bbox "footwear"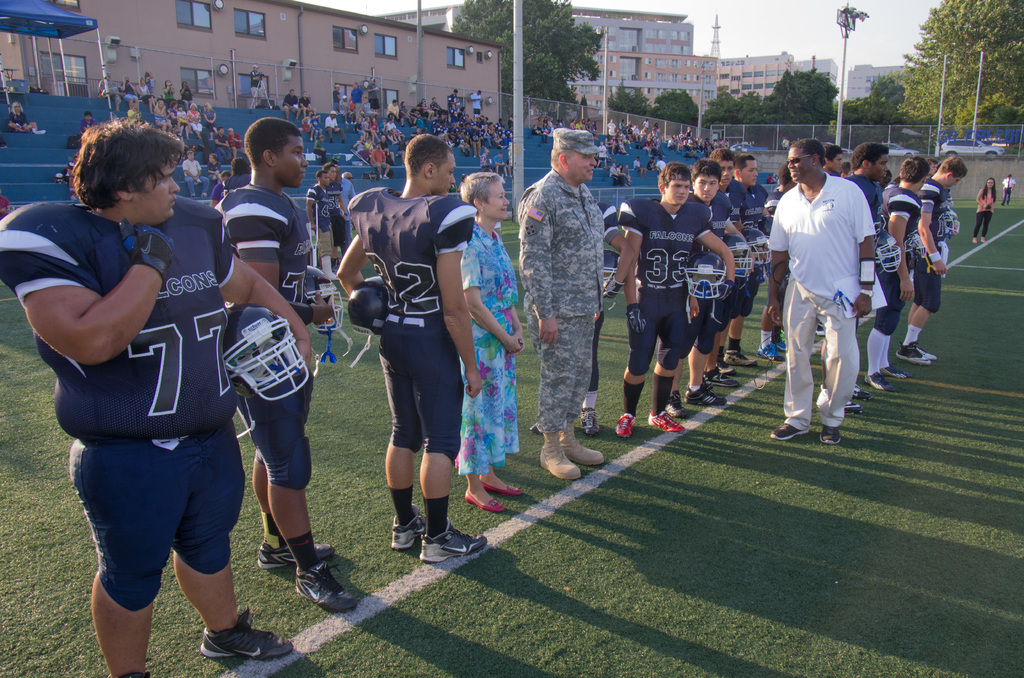
[617,412,637,433]
